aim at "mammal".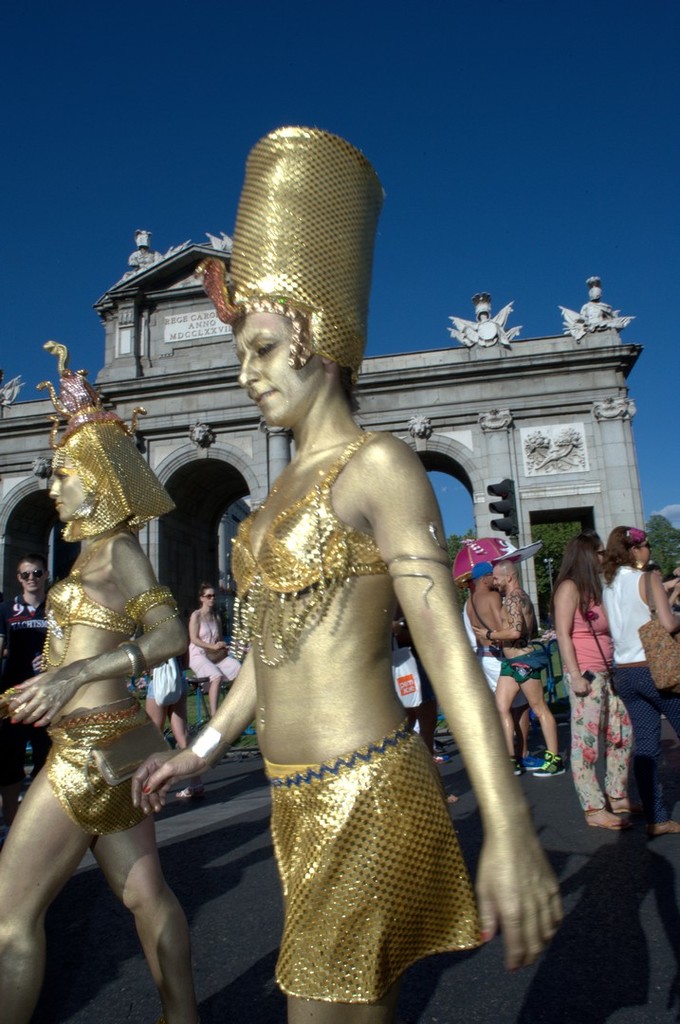
Aimed at detection(393, 600, 448, 767).
